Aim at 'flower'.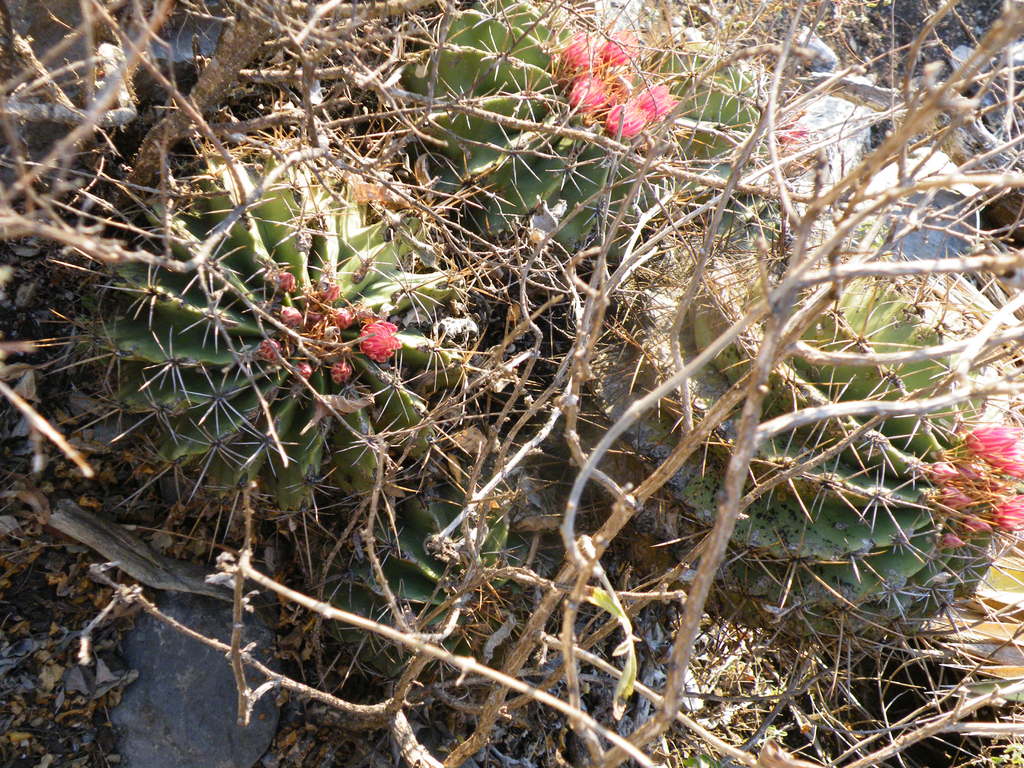
Aimed at 359,318,400,358.
